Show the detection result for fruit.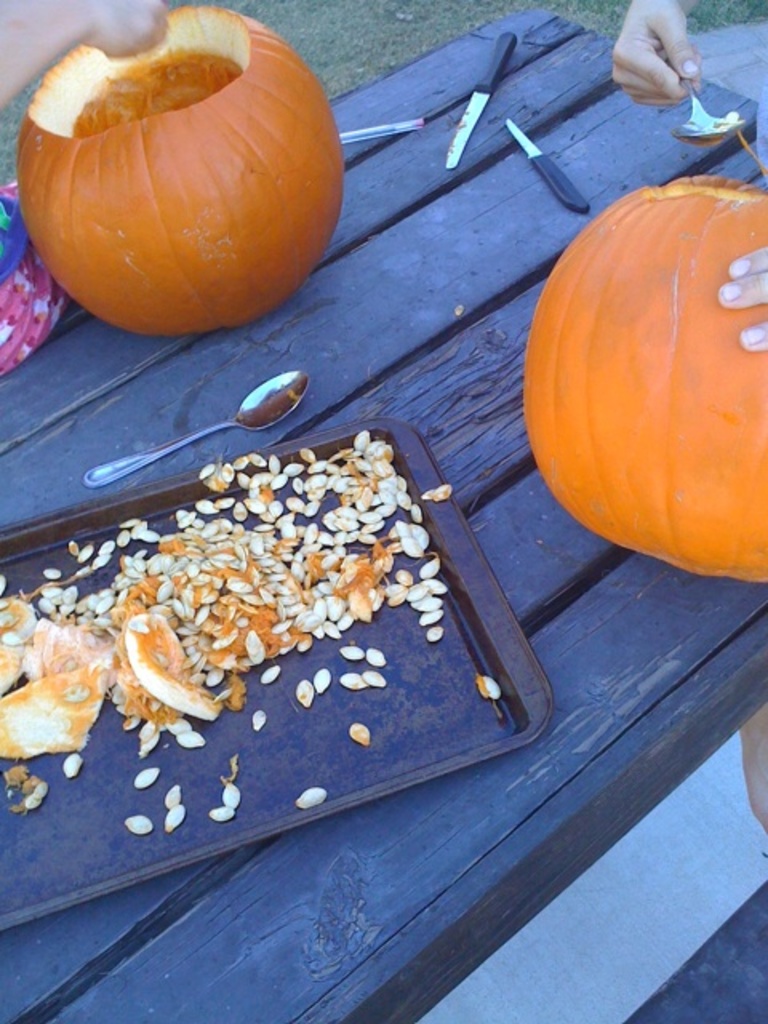
rect(19, 30, 355, 317).
